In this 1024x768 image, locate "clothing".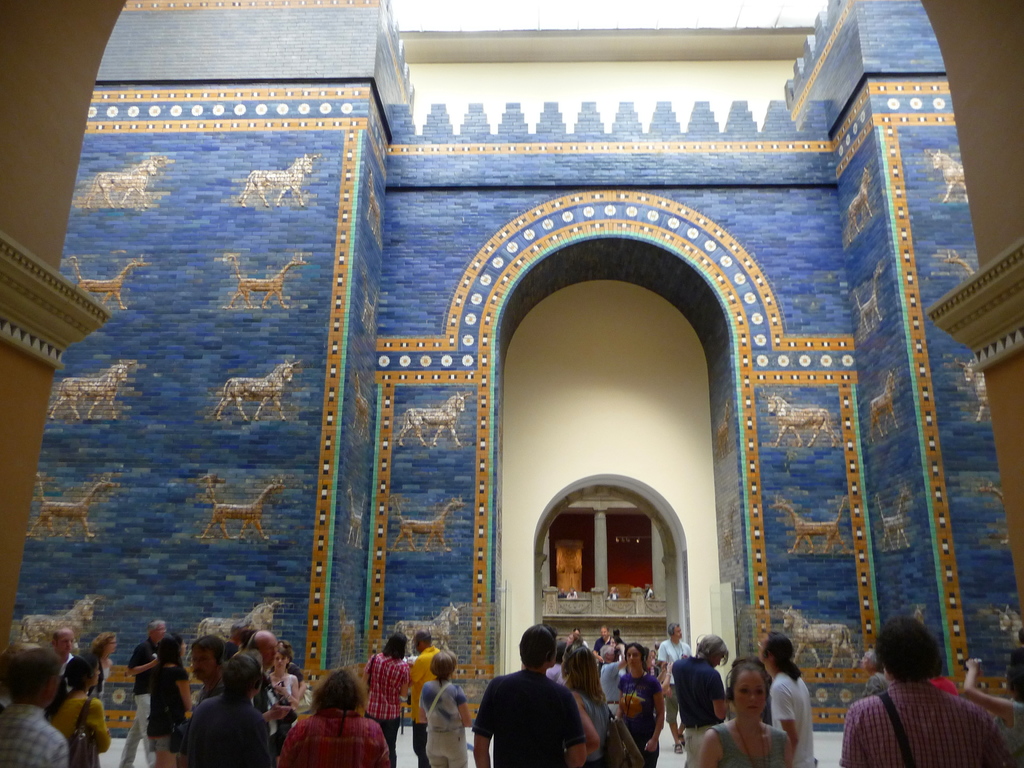
Bounding box: rect(292, 713, 401, 767).
